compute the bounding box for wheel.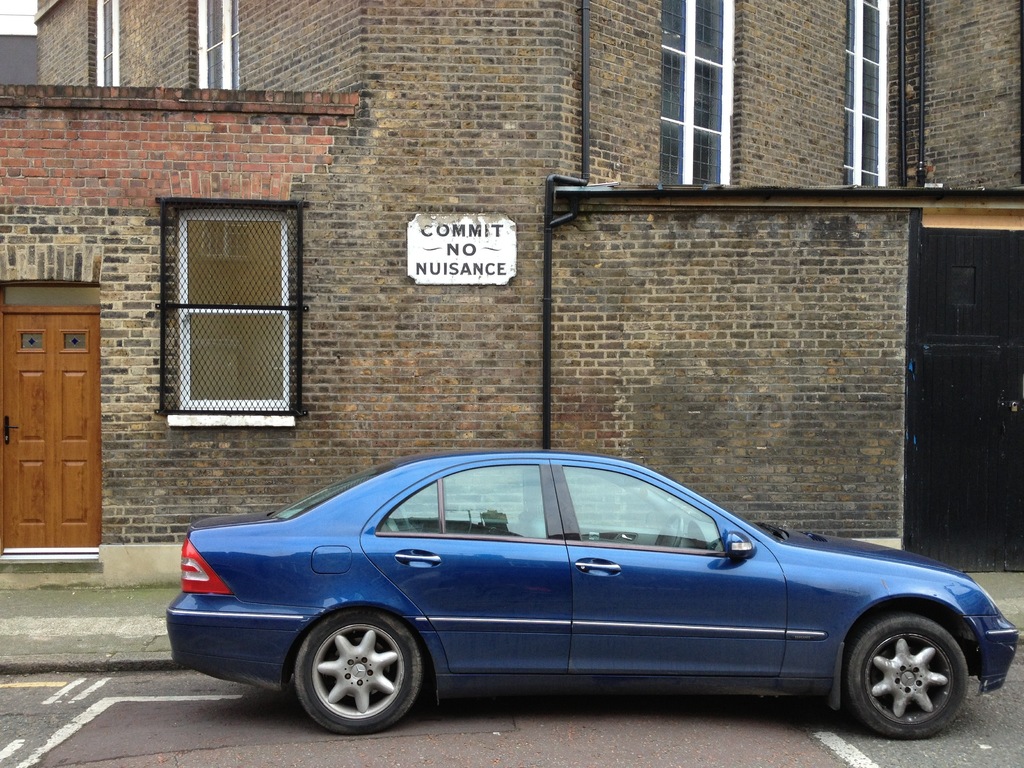
271, 605, 442, 739.
